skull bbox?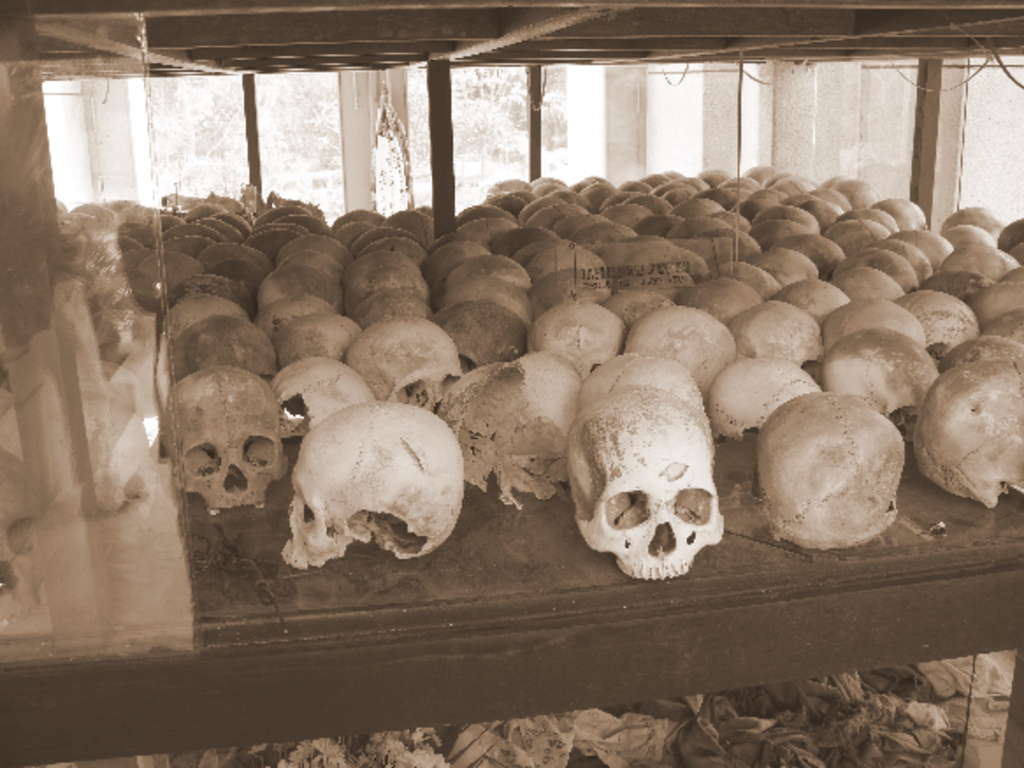
(341,218,429,269)
